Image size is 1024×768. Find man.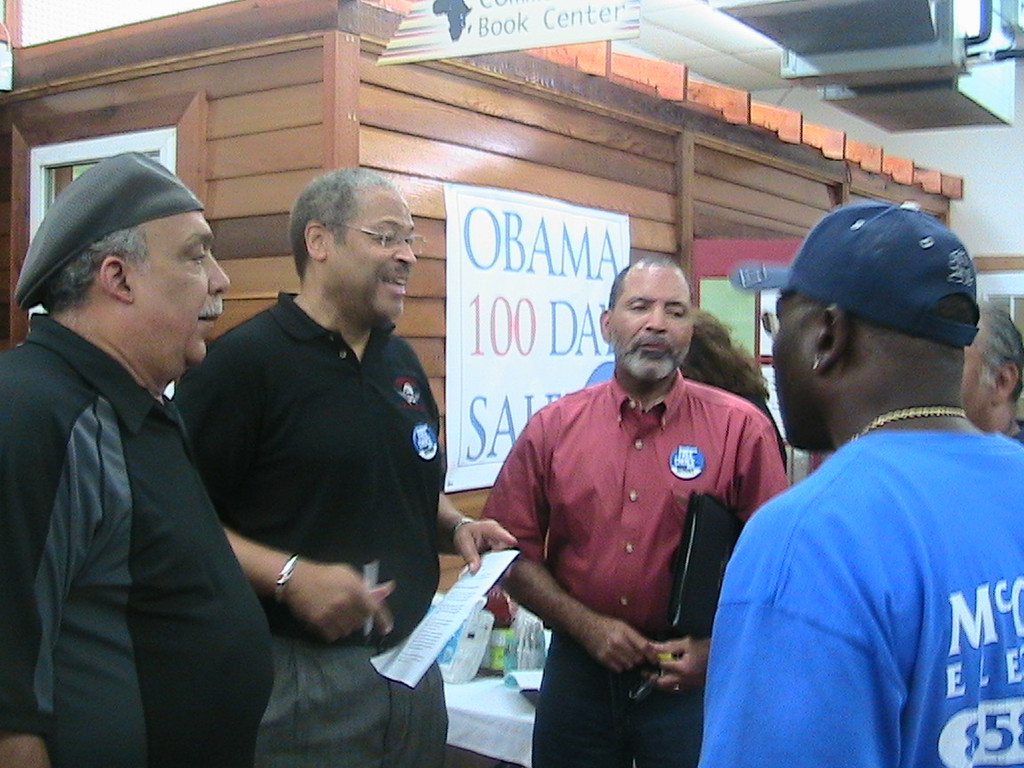
box=[700, 197, 1023, 767].
